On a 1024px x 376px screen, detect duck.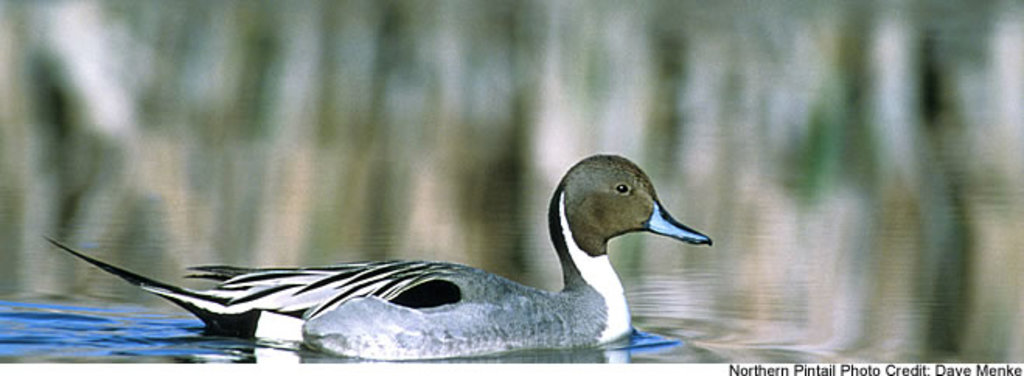
(left=59, top=155, right=727, bottom=357).
